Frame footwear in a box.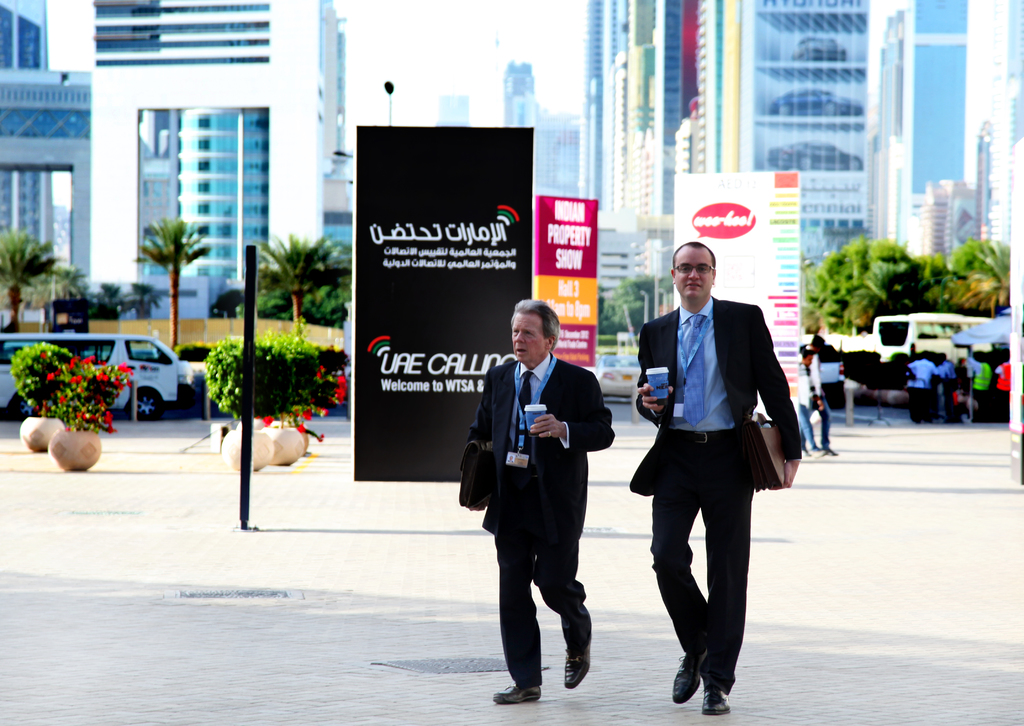
select_region(493, 679, 541, 703).
